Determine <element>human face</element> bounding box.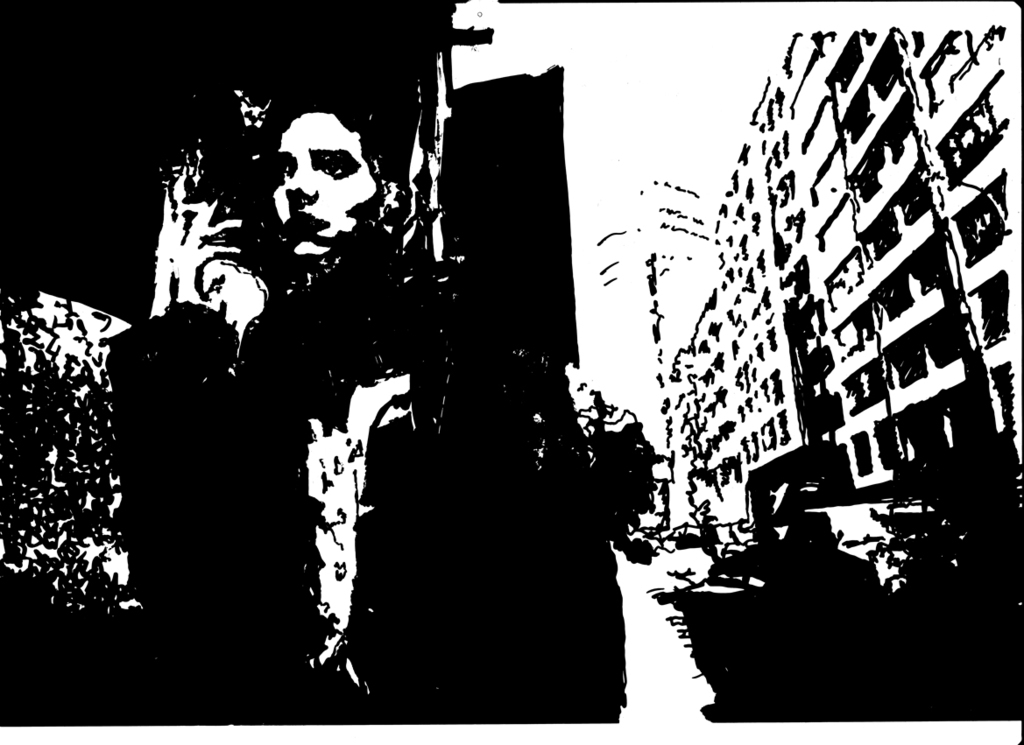
Determined: <box>272,110,388,265</box>.
